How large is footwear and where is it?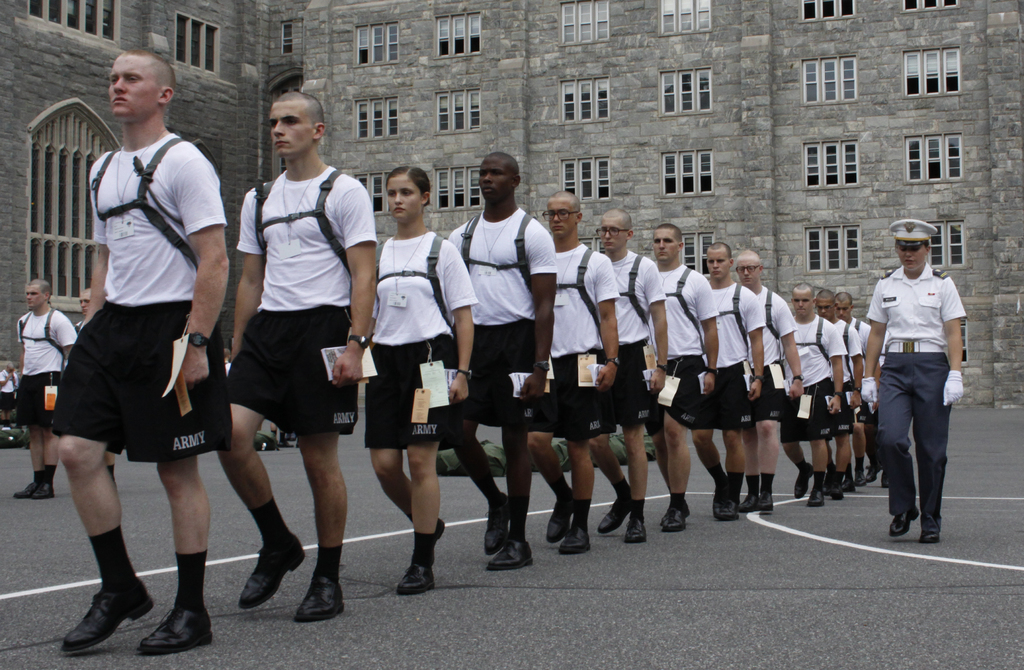
Bounding box: crop(554, 523, 589, 555).
